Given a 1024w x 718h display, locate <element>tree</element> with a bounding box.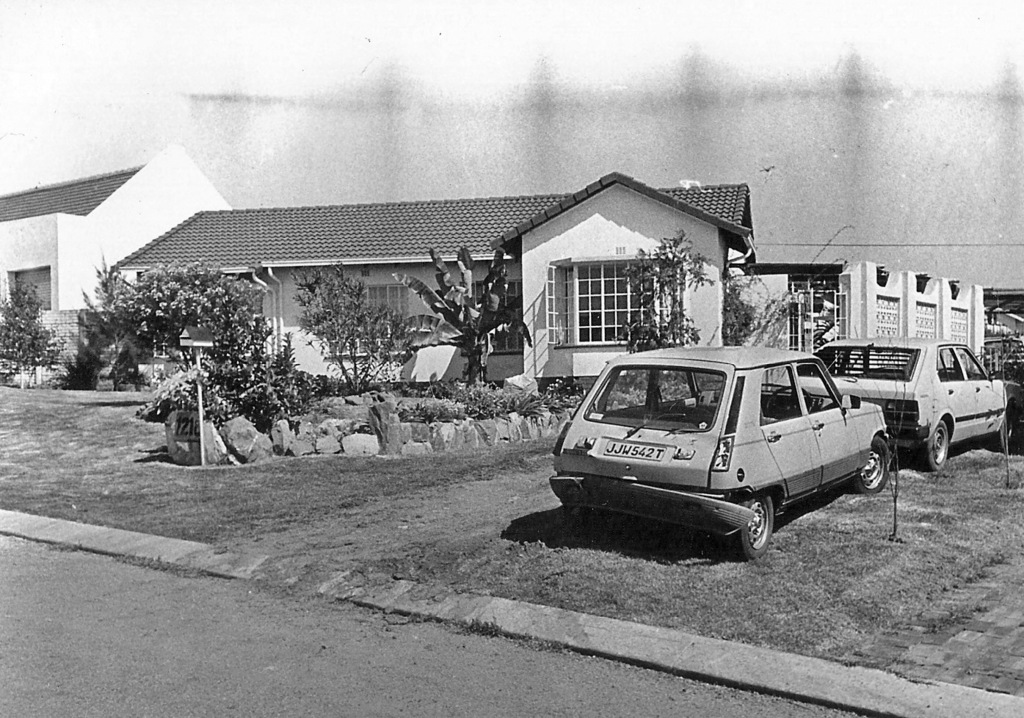
Located: {"left": 67, "top": 247, "right": 154, "bottom": 398}.
